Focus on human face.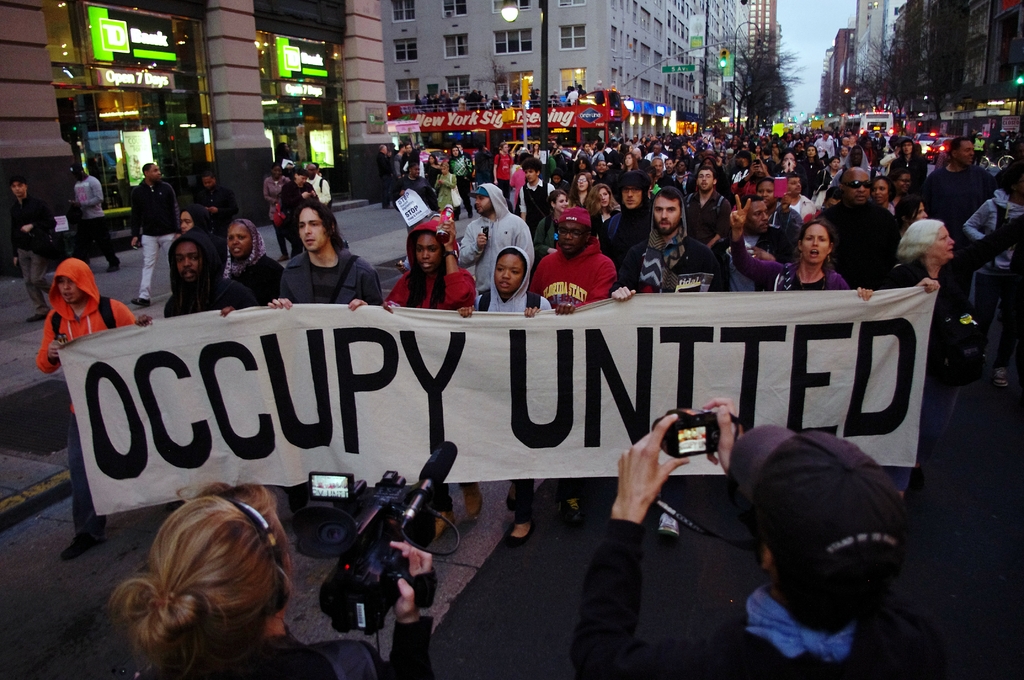
Focused at 701 168 712 190.
